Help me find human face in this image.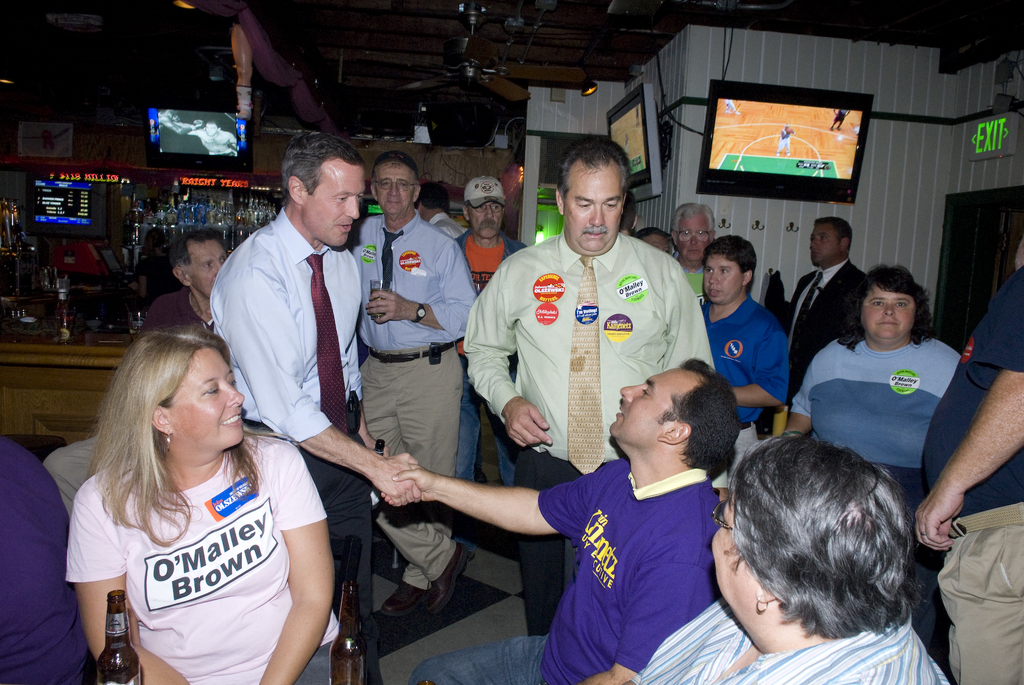
Found it: <region>709, 496, 750, 594</region>.
